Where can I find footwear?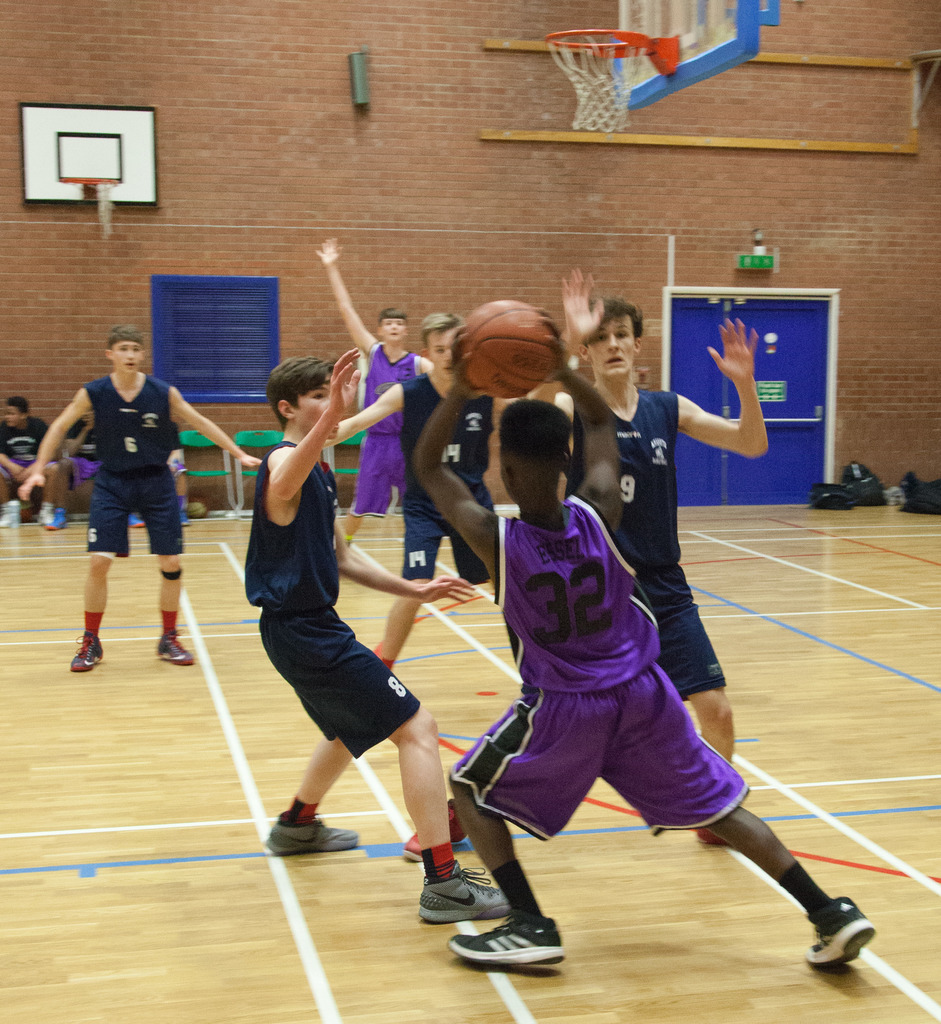
You can find it at [262, 813, 360, 853].
